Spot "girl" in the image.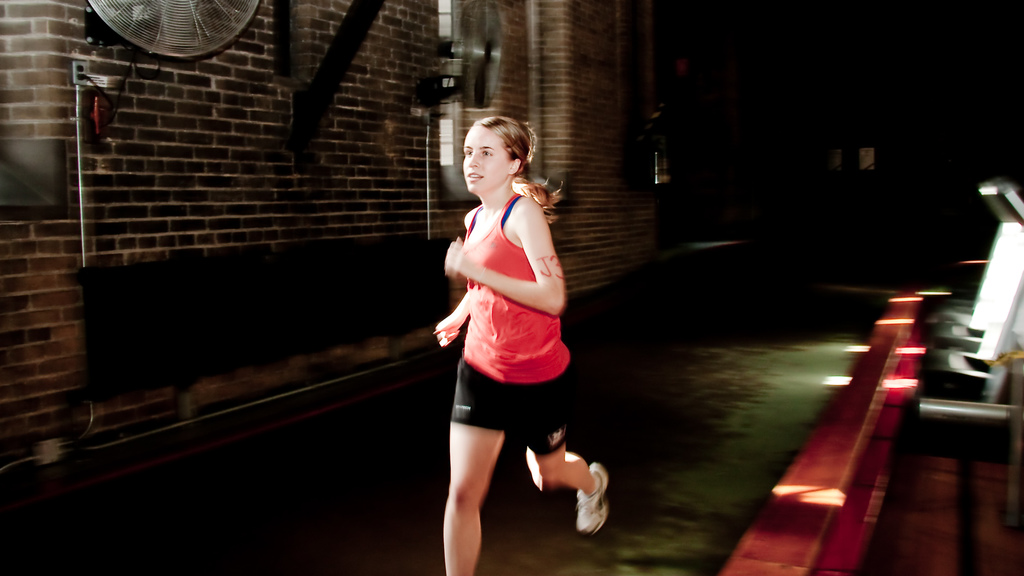
"girl" found at 431, 110, 609, 575.
